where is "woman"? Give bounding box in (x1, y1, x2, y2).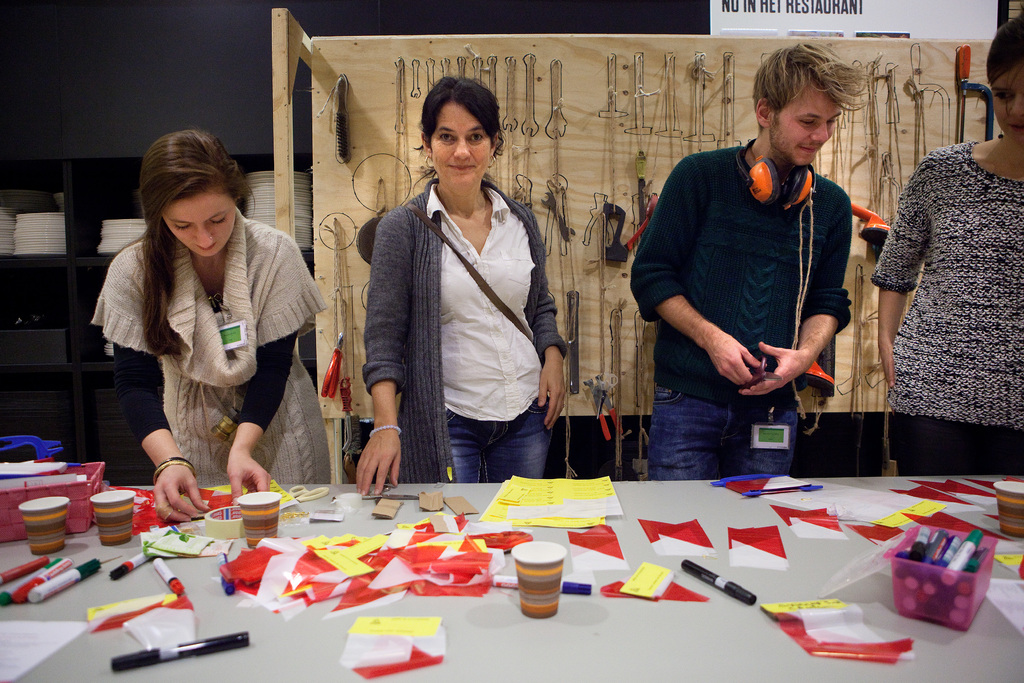
(869, 15, 1023, 479).
